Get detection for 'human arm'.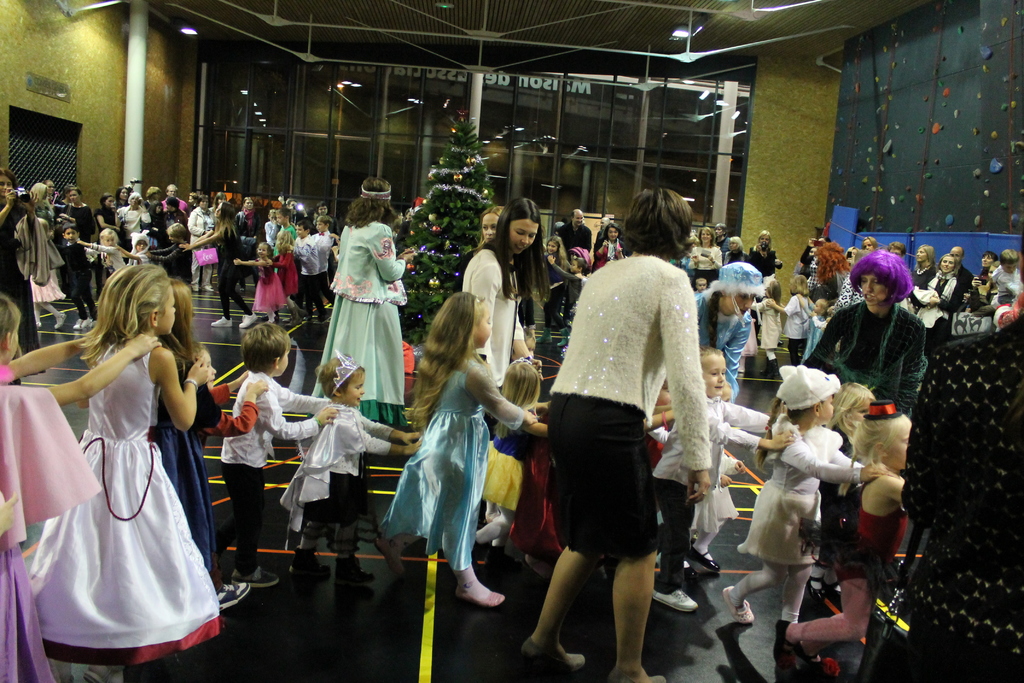
Detection: [x1=801, y1=236, x2=816, y2=263].
